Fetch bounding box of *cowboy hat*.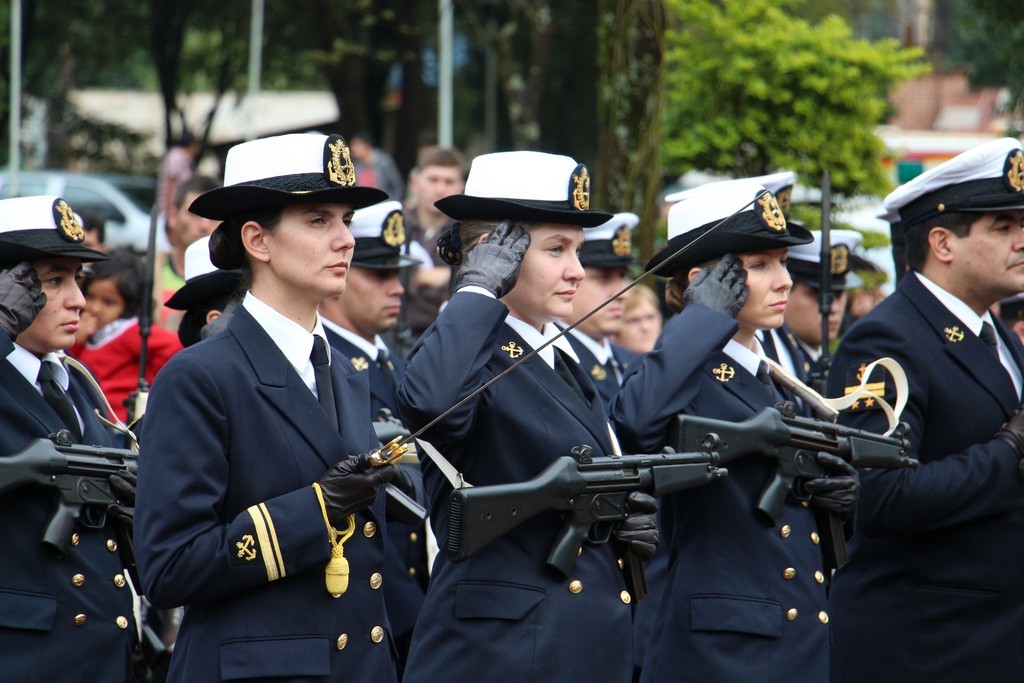
Bbox: 441, 142, 621, 261.
